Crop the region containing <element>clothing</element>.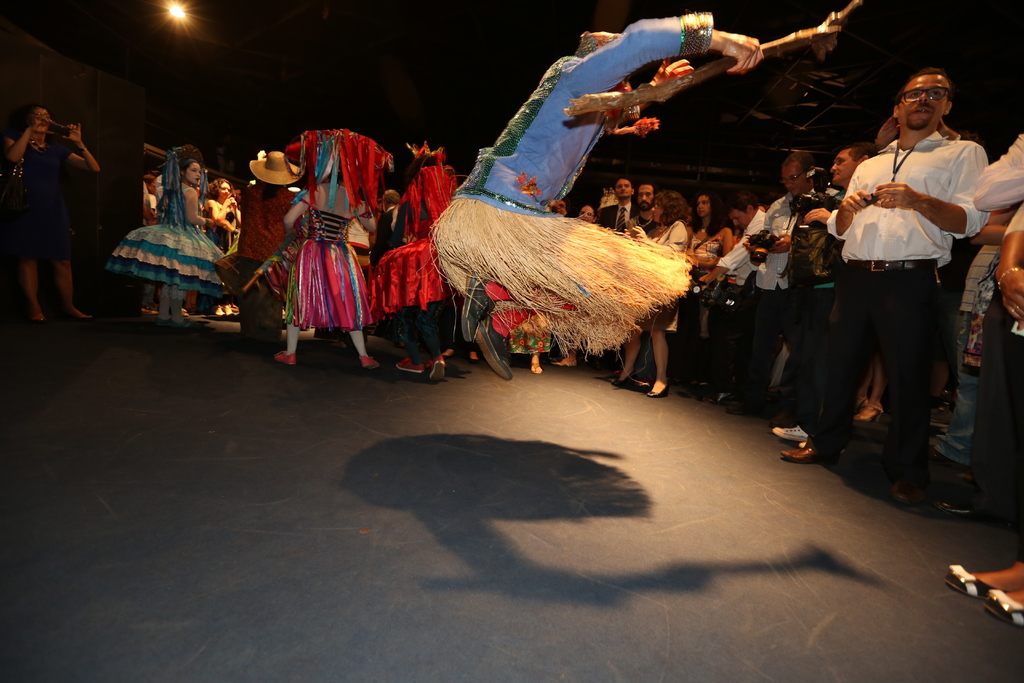
Crop region: Rect(777, 173, 848, 420).
